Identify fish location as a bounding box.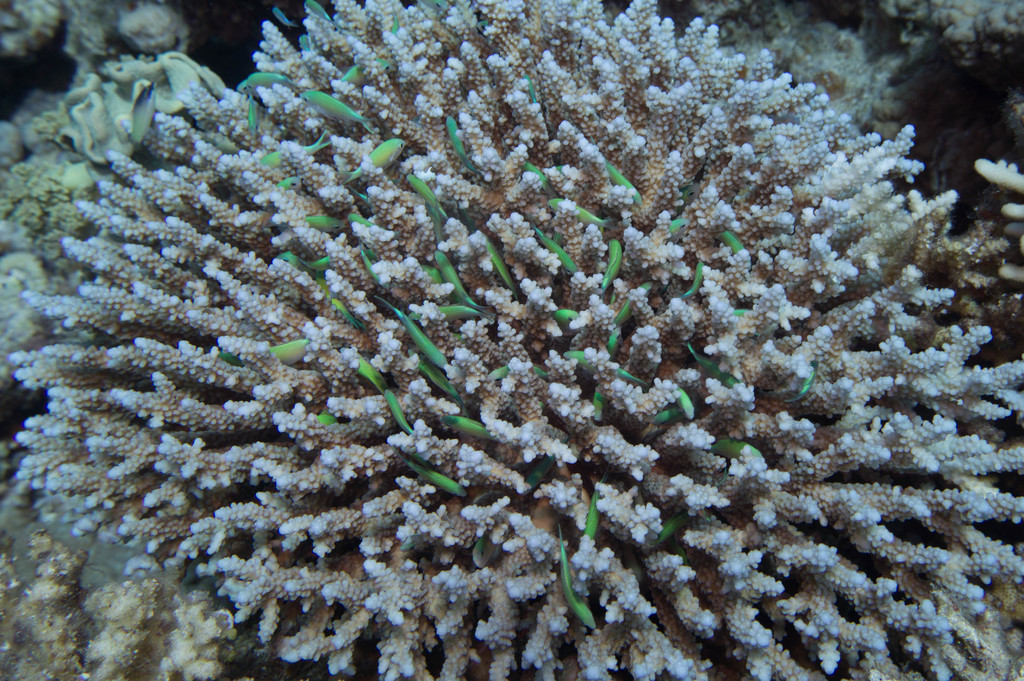
region(220, 347, 246, 370).
